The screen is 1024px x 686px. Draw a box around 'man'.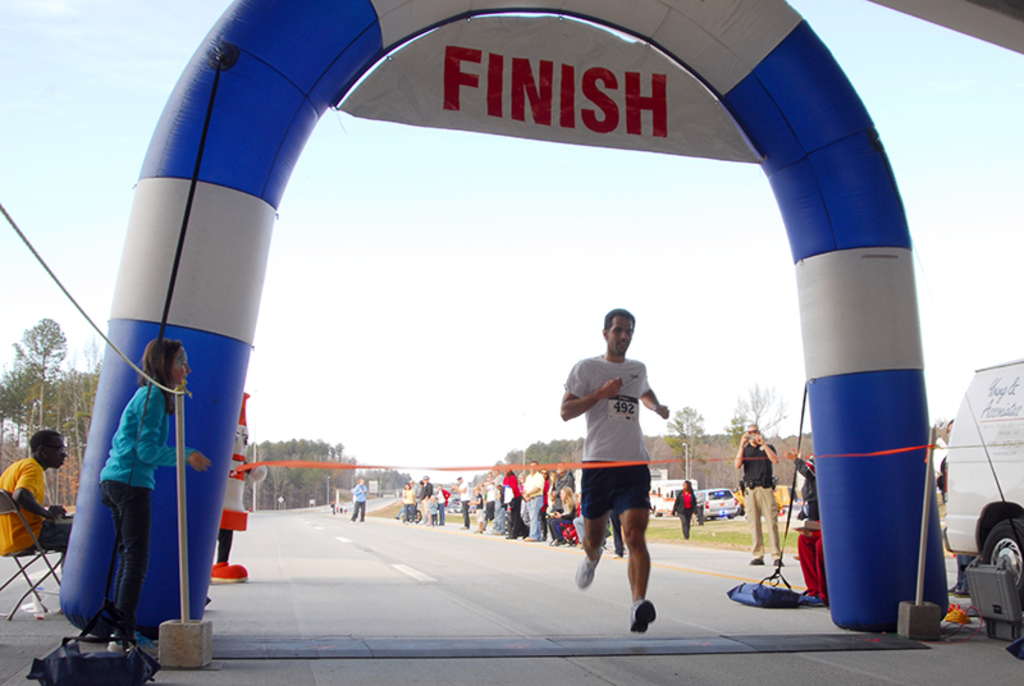
pyautogui.locateOnScreen(561, 301, 676, 617).
